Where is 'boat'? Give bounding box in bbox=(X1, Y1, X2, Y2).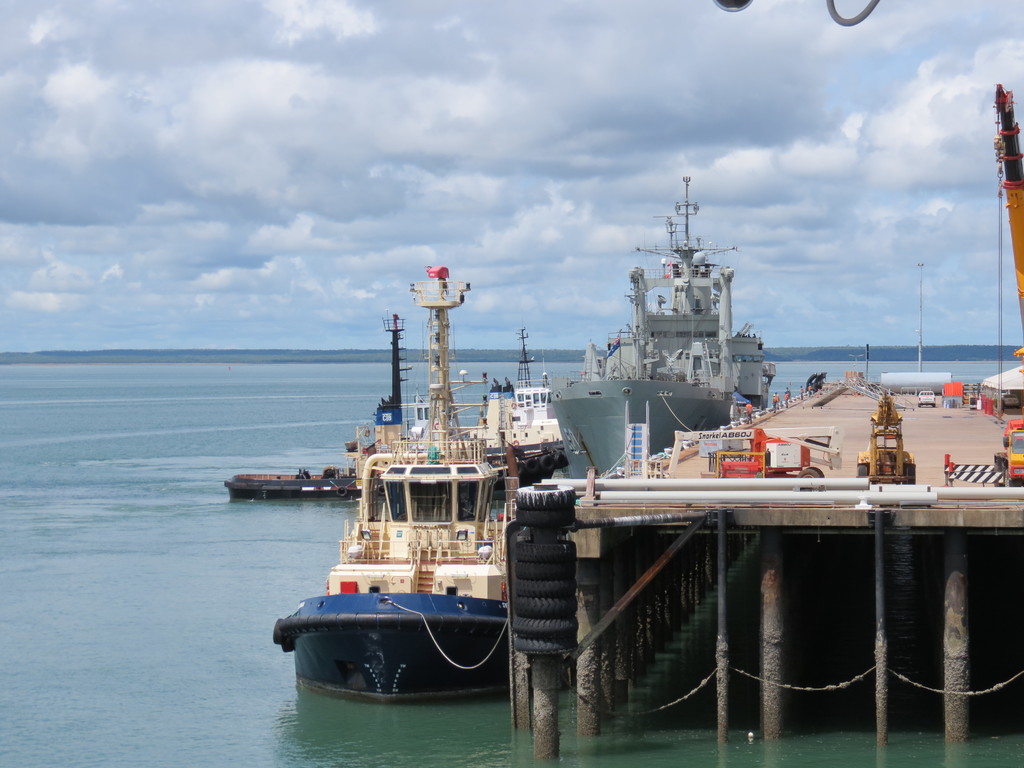
bbox=(553, 173, 779, 478).
